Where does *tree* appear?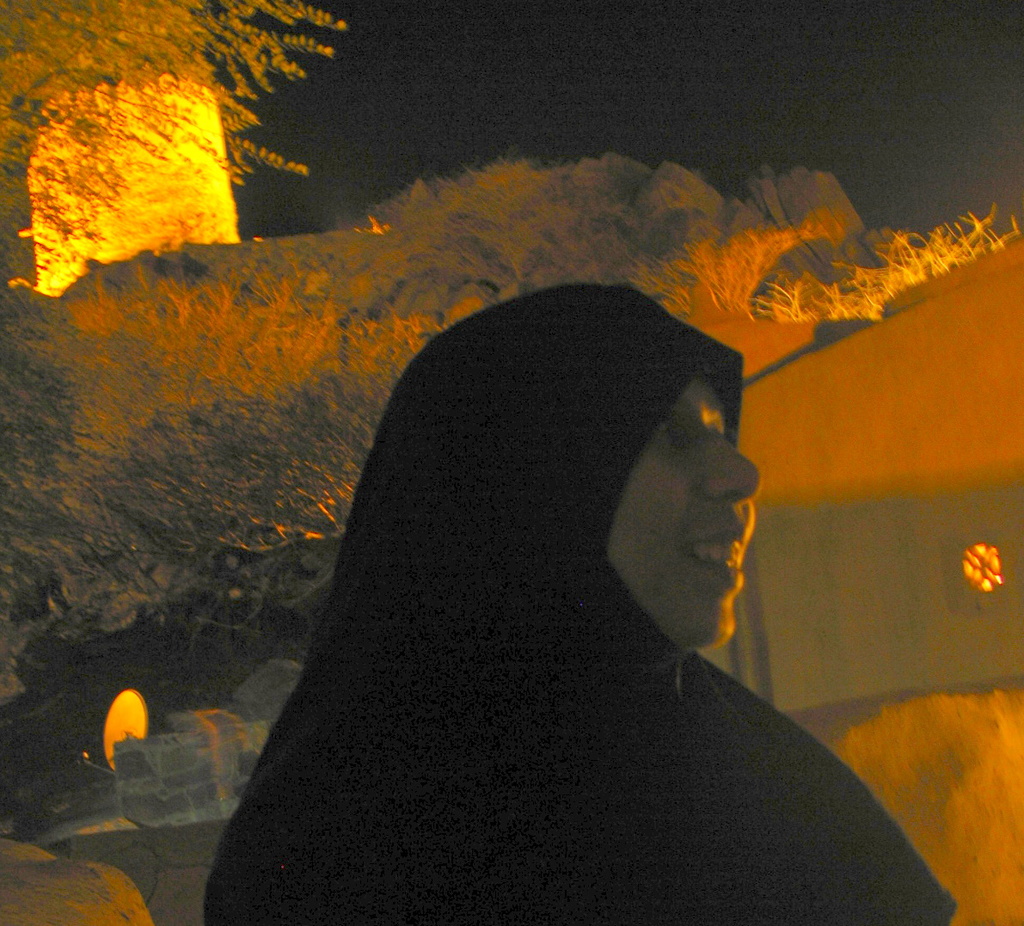
Appears at detection(0, 0, 346, 325).
